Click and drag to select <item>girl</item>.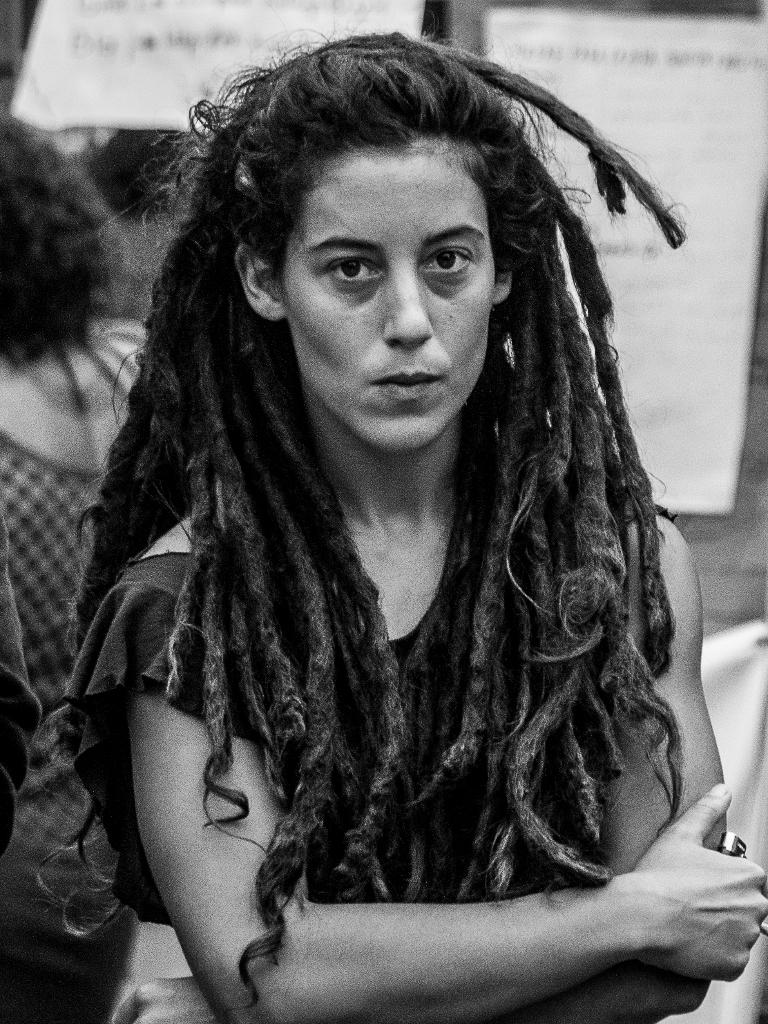
Selection: locate(38, 38, 760, 1023).
